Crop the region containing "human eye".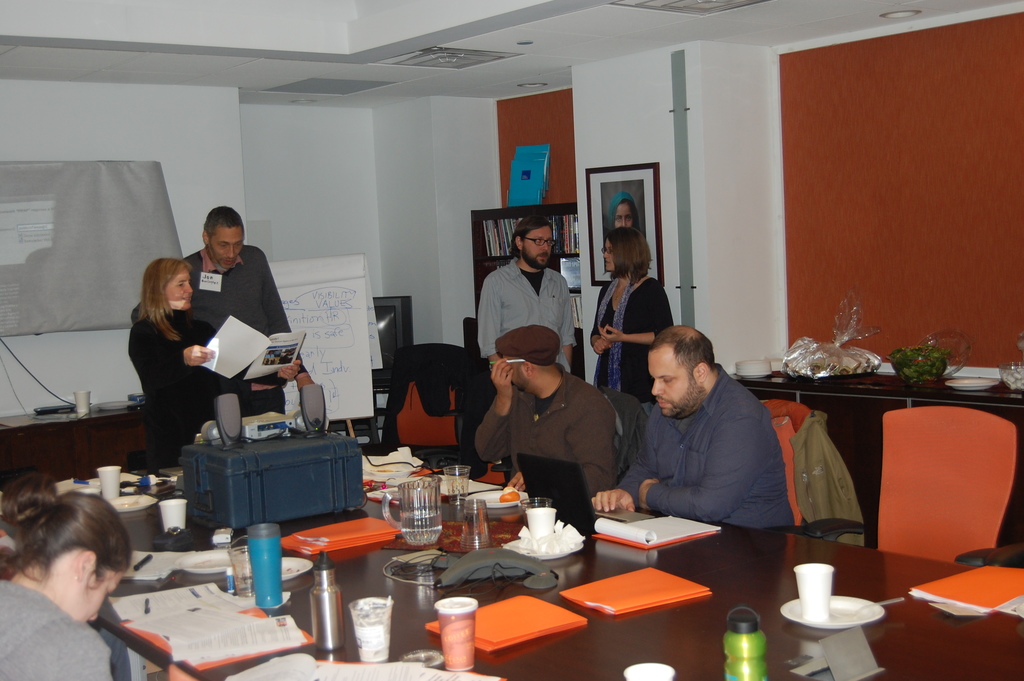
Crop region: crop(537, 239, 545, 243).
